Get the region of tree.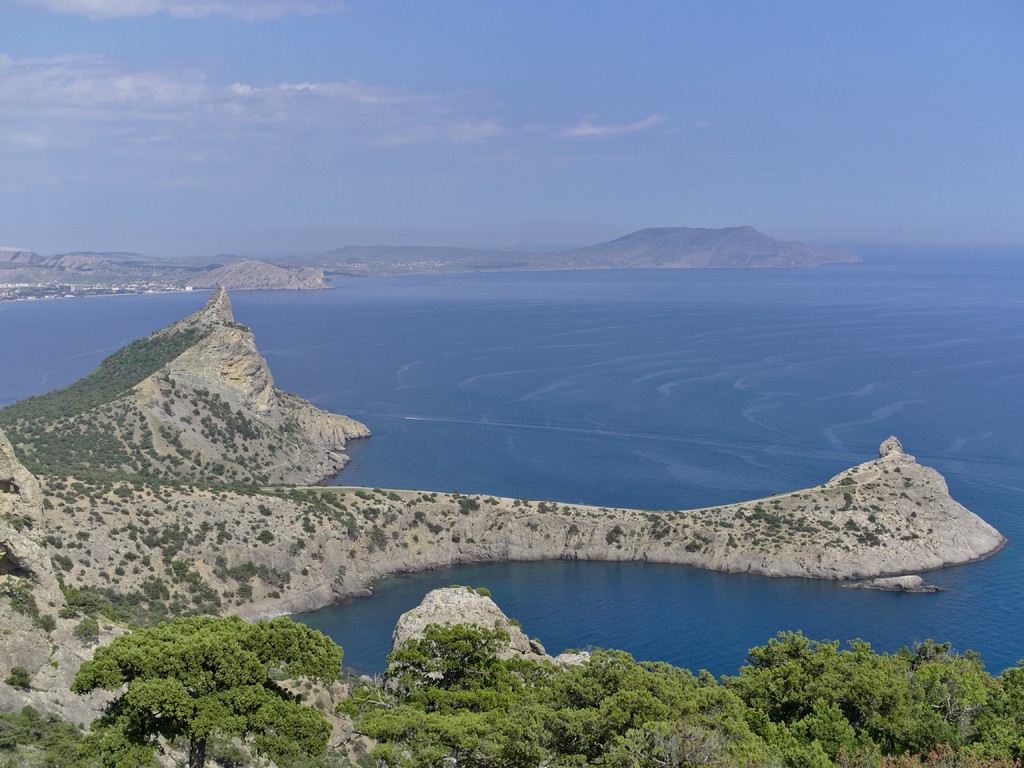
BBox(486, 495, 501, 506).
